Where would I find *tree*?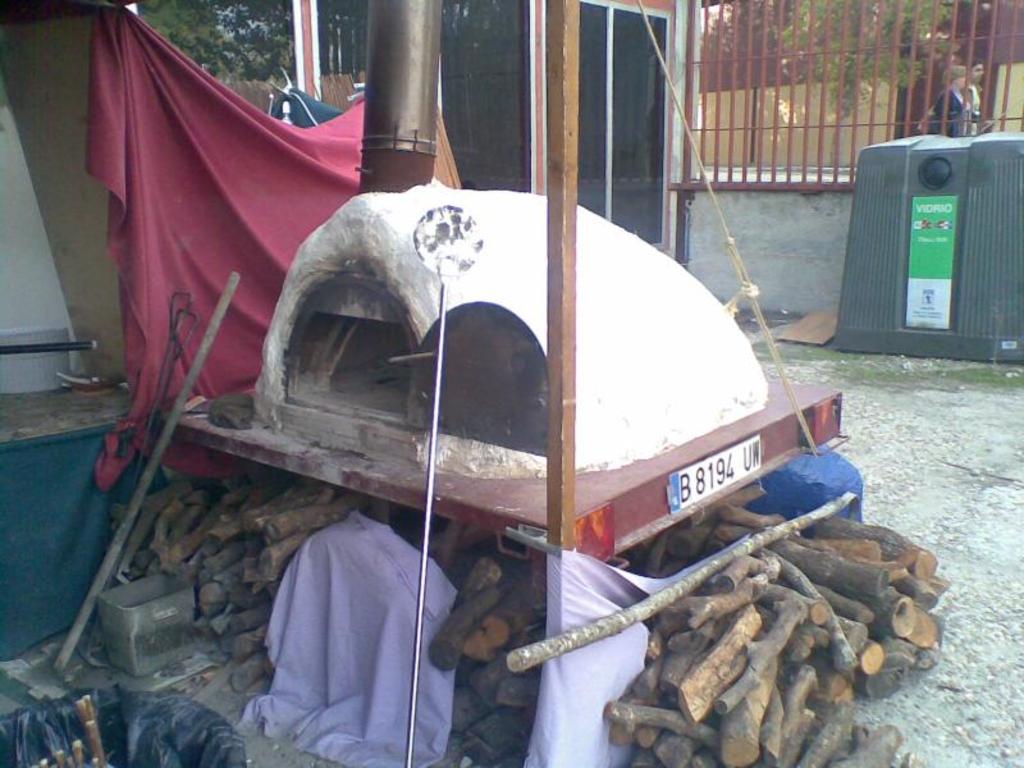
At (132, 0, 300, 91).
